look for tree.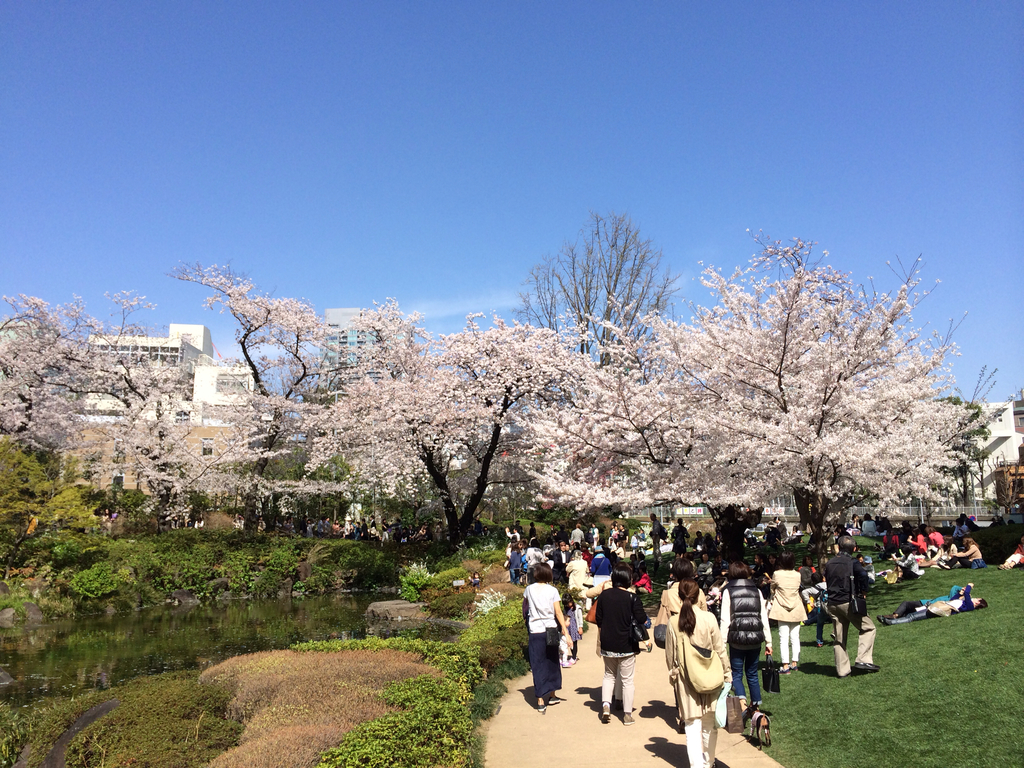
Found: x1=191, y1=271, x2=340, y2=564.
